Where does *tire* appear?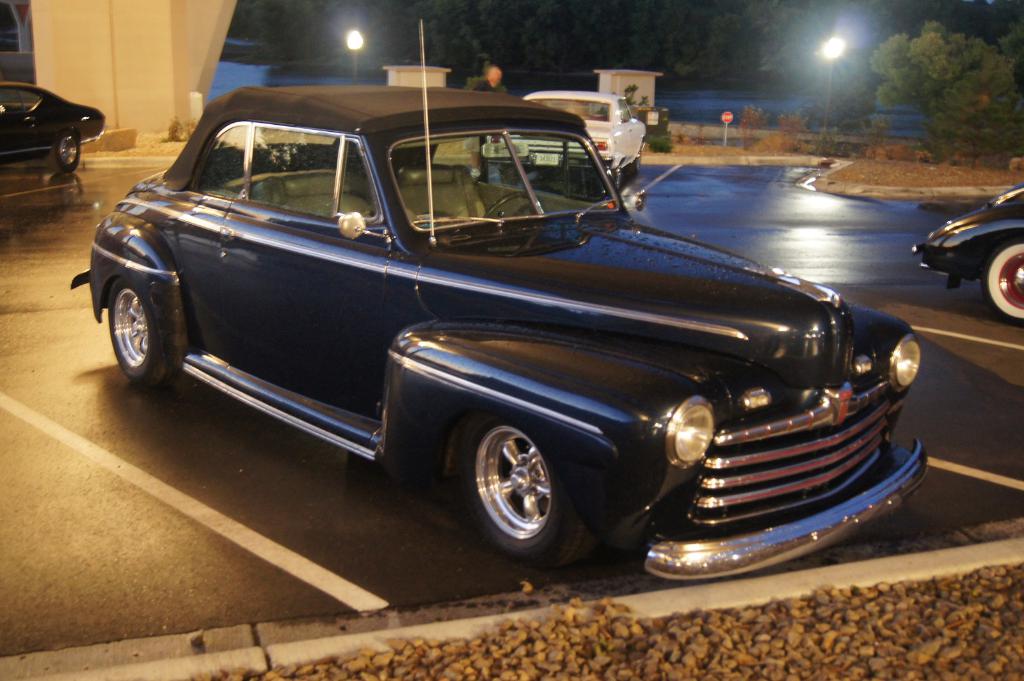
Appears at locate(628, 143, 644, 172).
